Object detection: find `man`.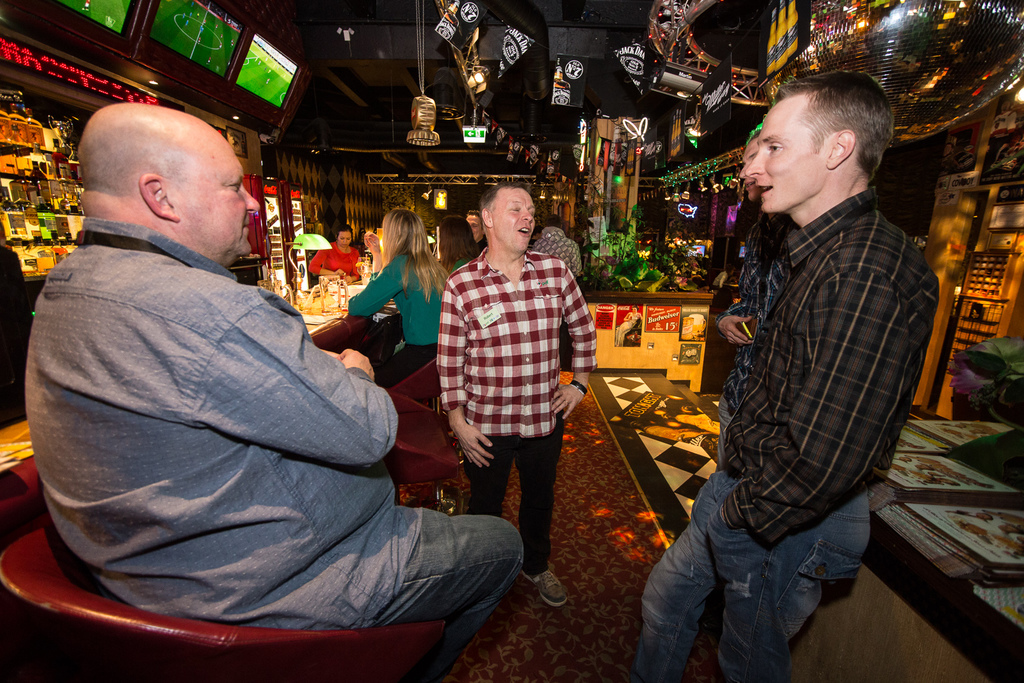
BBox(430, 184, 598, 605).
